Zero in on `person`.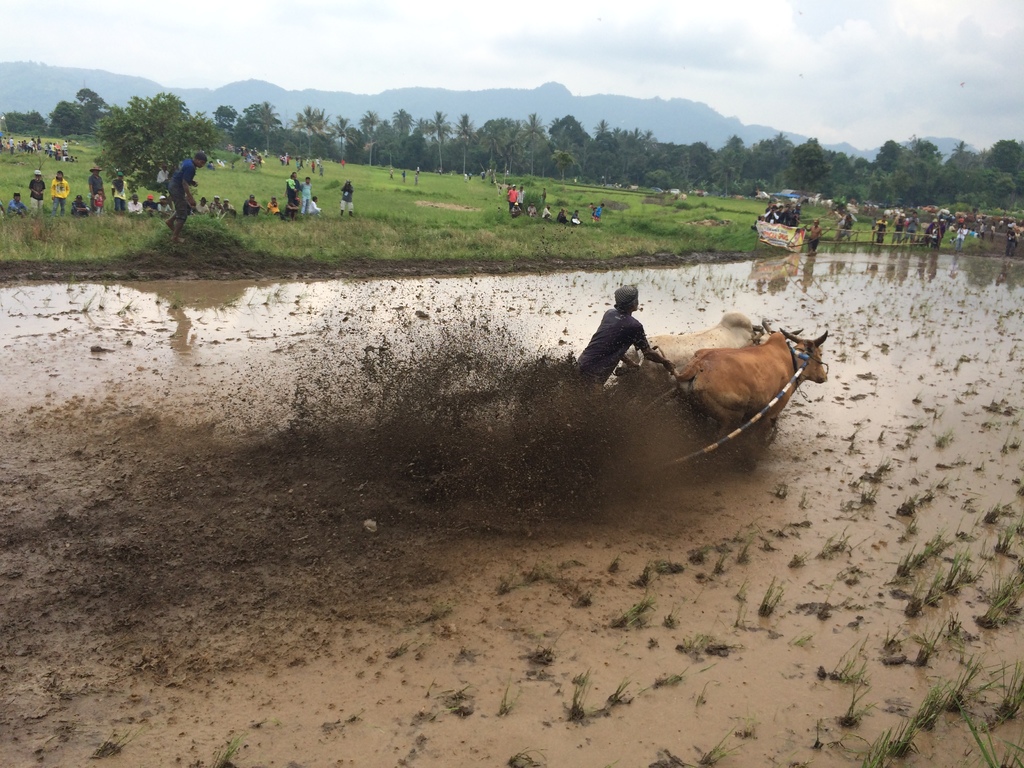
Zeroed in: left=28, top=168, right=45, bottom=212.
